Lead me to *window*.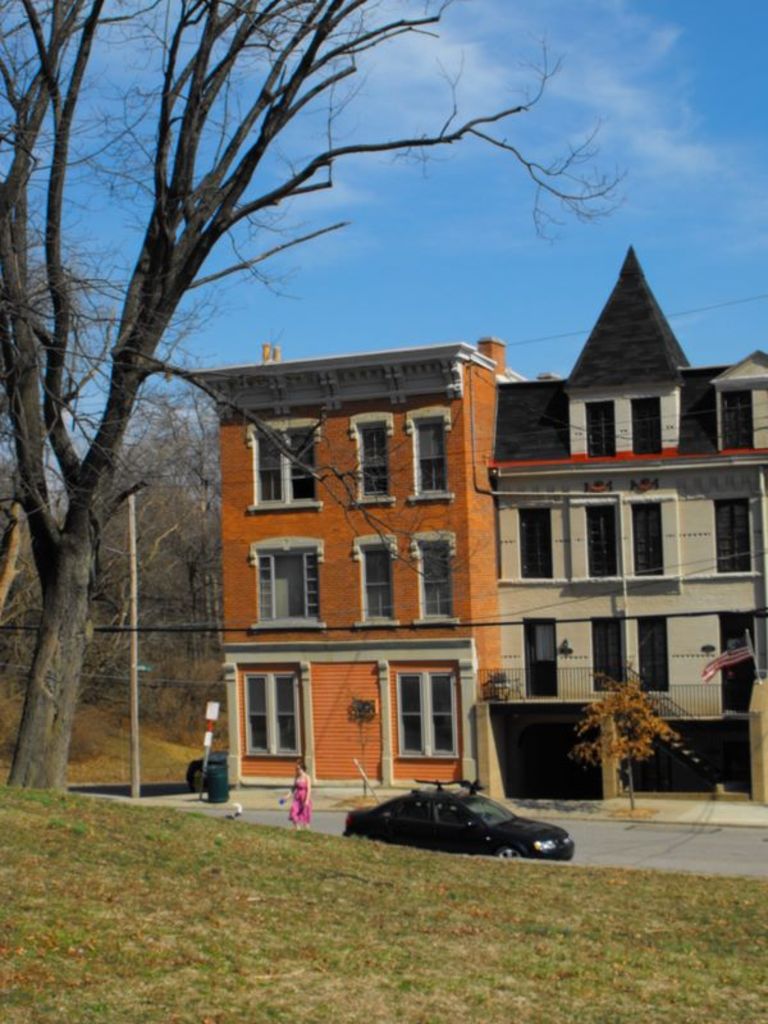
Lead to bbox=(244, 417, 323, 516).
